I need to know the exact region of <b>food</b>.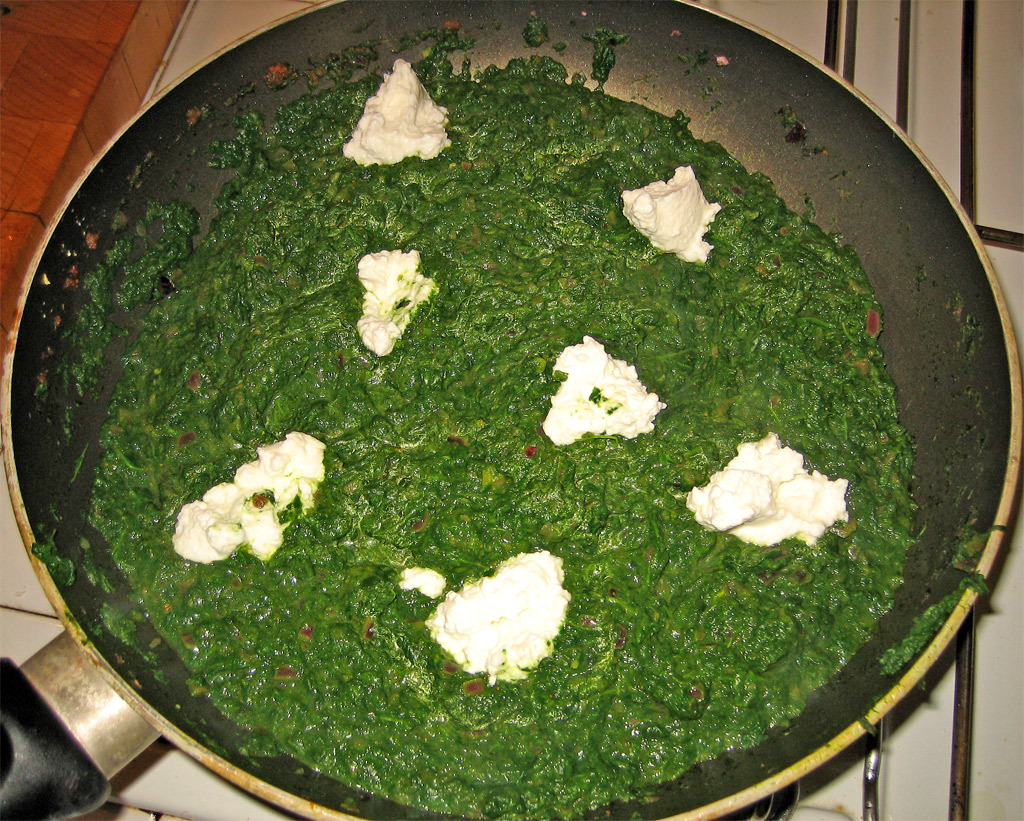
Region: 692,437,823,544.
